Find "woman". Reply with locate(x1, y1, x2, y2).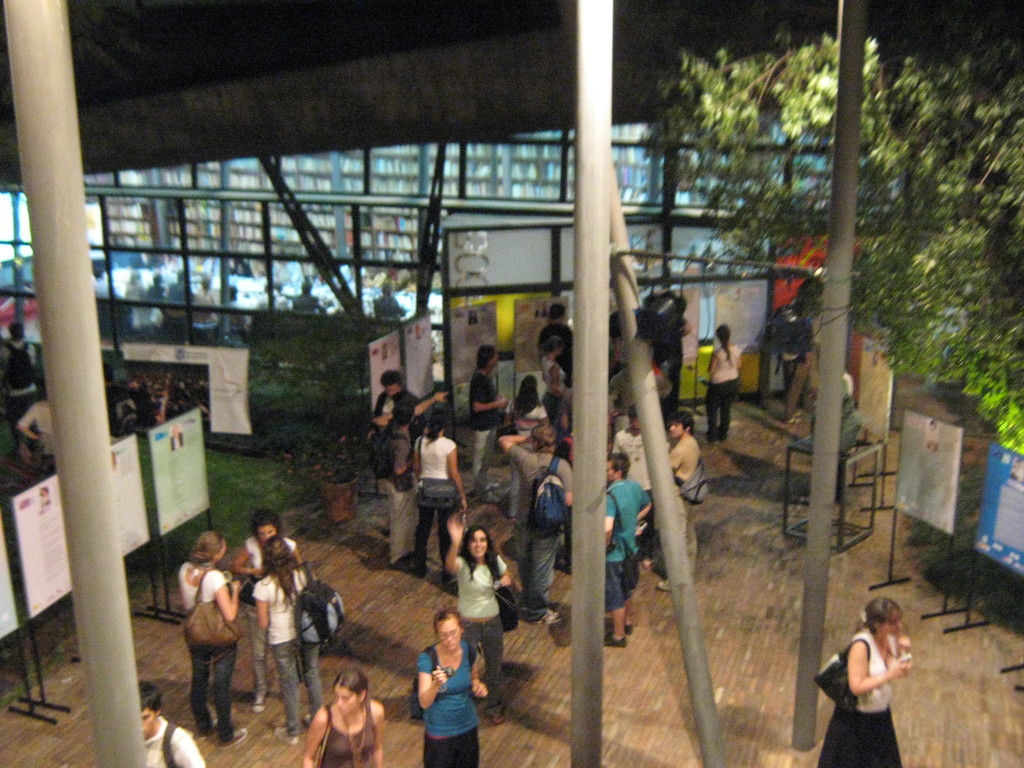
locate(536, 333, 568, 417).
